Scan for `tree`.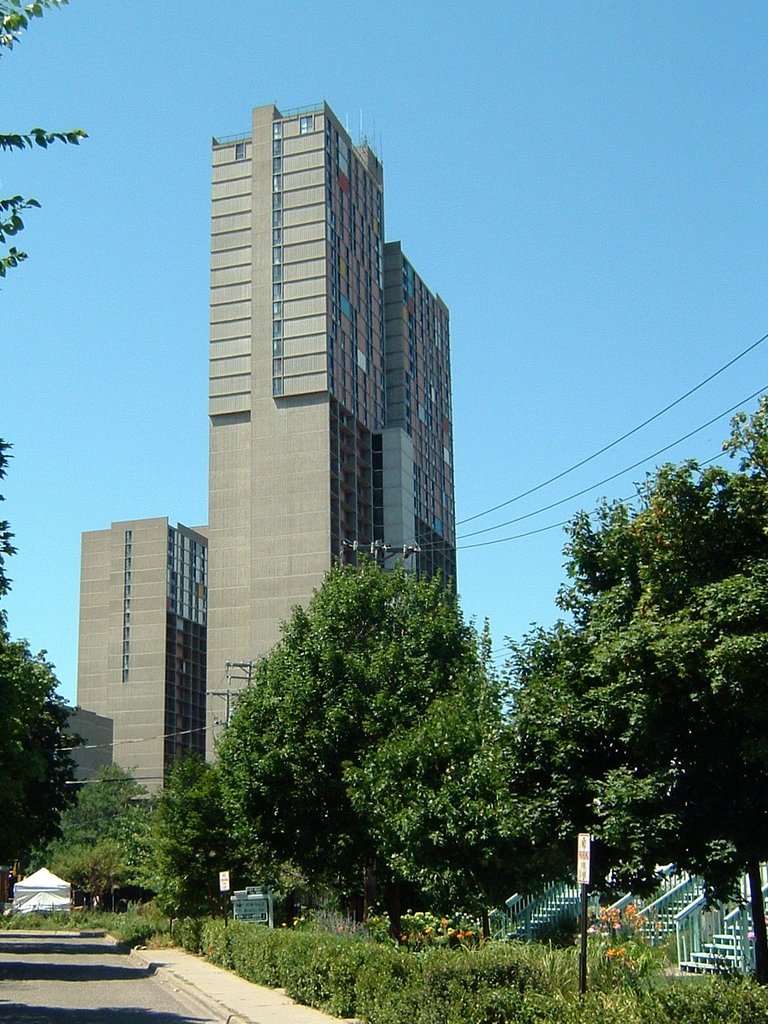
Scan result: region(49, 756, 148, 913).
